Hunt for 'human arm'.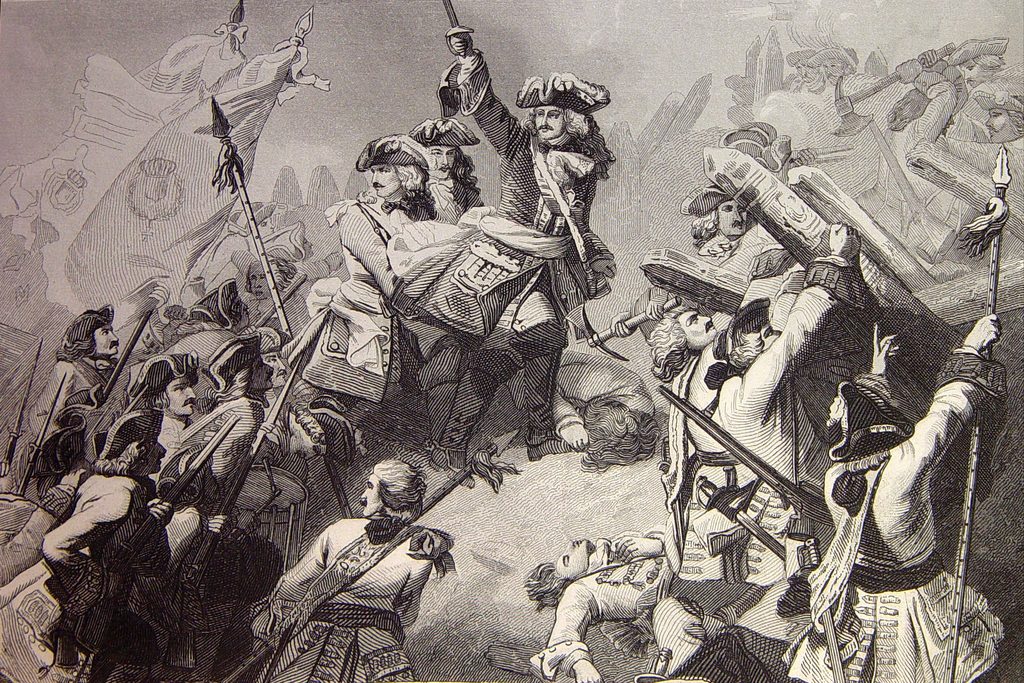
Hunted down at <region>36, 496, 135, 568</region>.
